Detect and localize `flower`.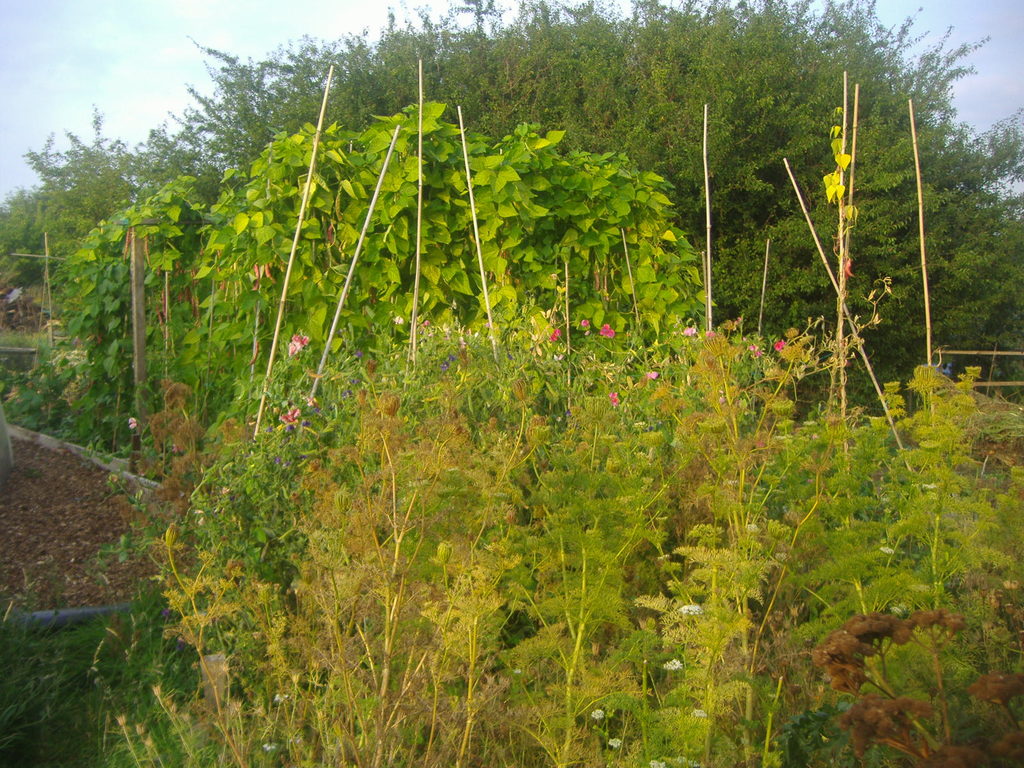
Localized at 543 327 559 347.
